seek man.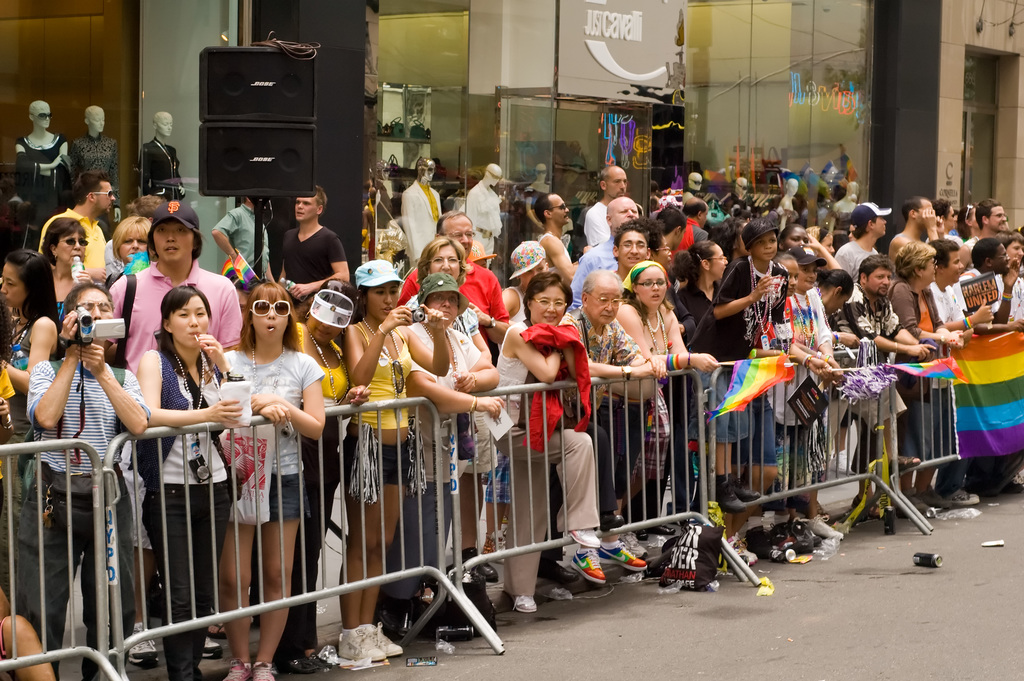
{"x1": 570, "y1": 196, "x2": 641, "y2": 313}.
